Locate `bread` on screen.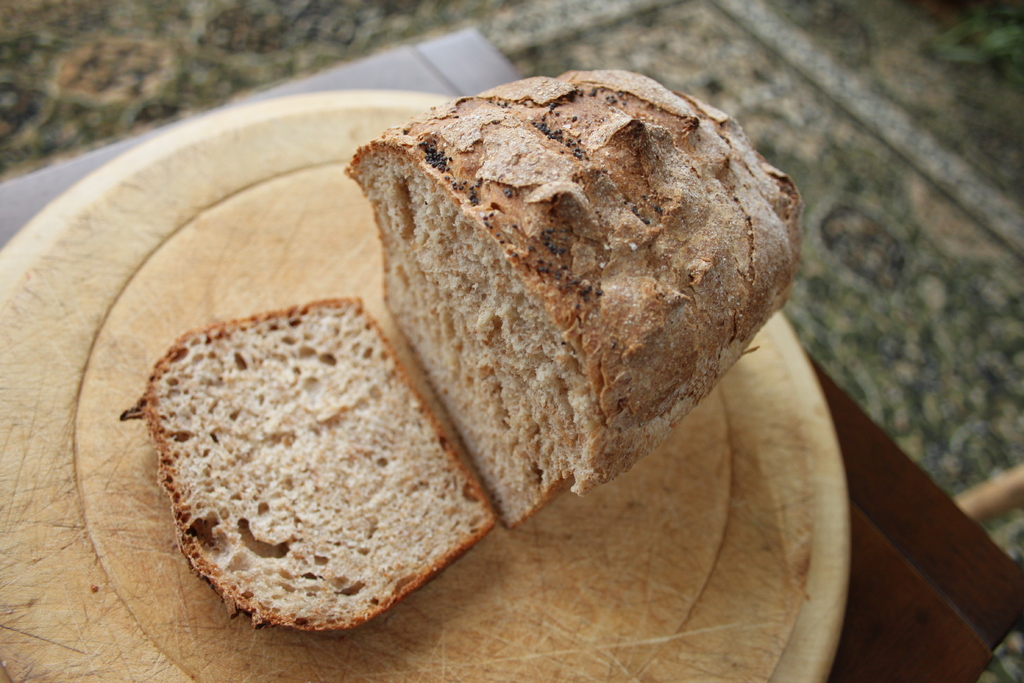
On screen at 122, 338, 495, 636.
